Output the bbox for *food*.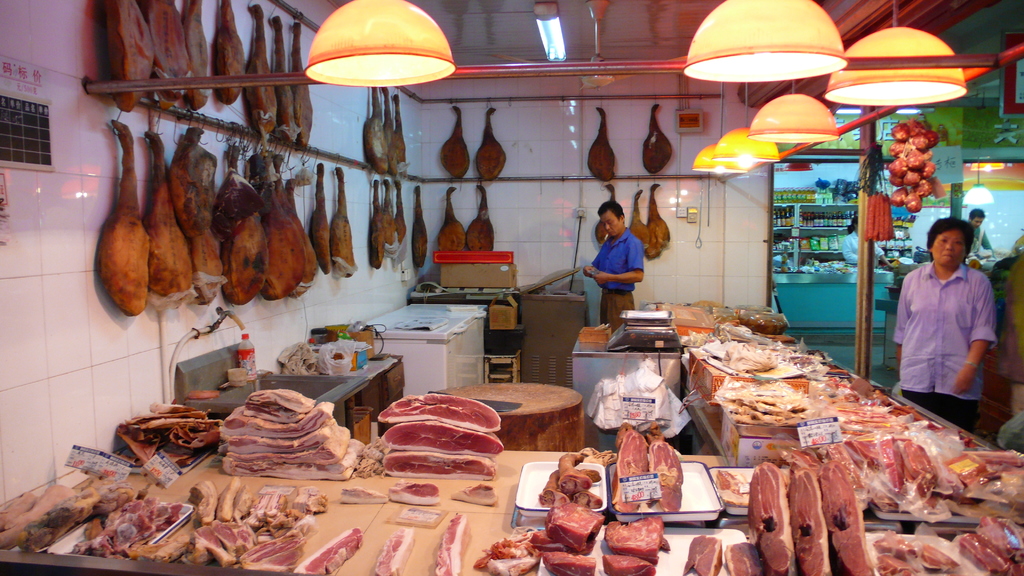
{"left": 613, "top": 422, "right": 686, "bottom": 511}.
